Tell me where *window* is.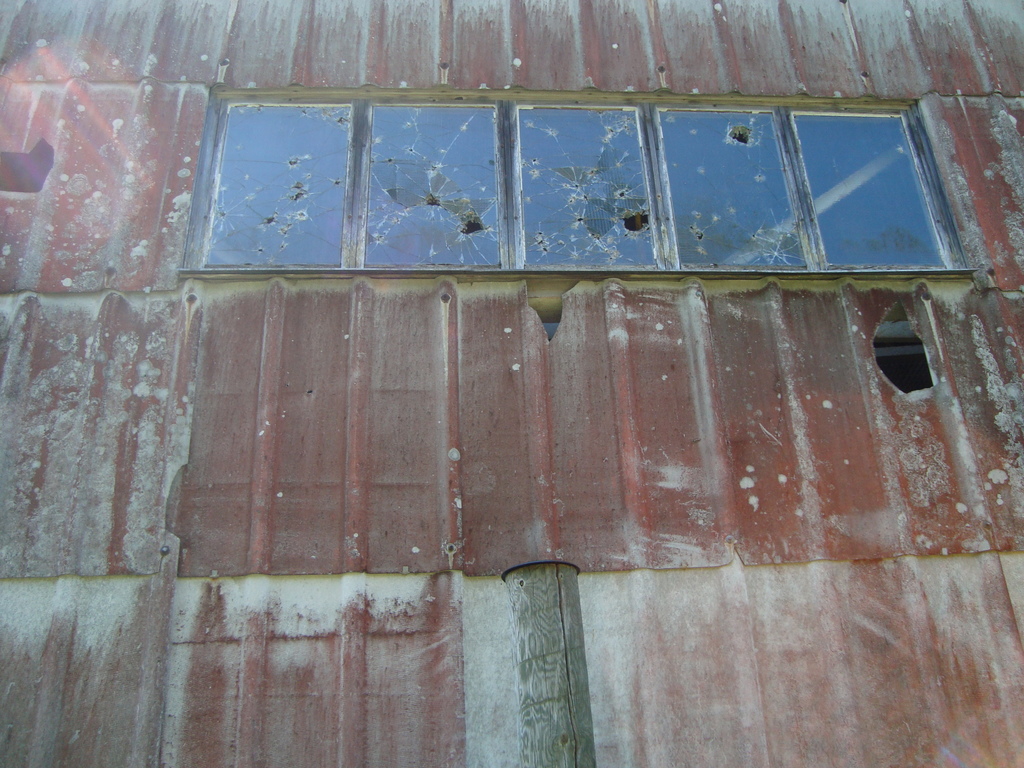
*window* is at x1=366 y1=103 x2=501 y2=269.
